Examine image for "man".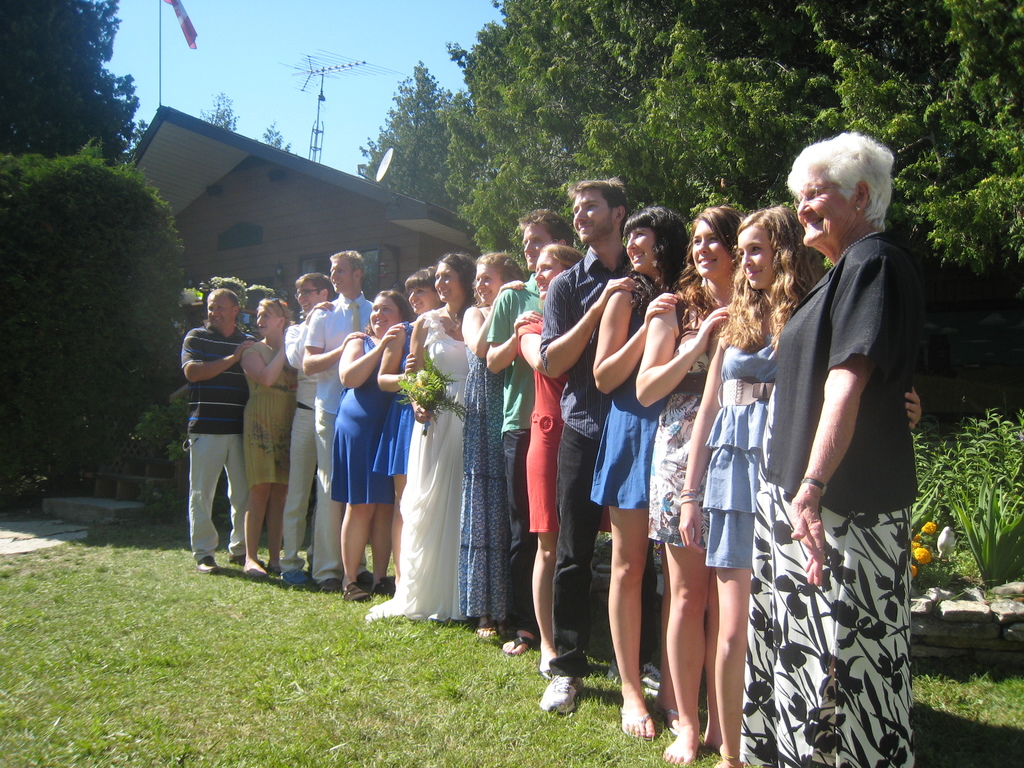
Examination result: box(180, 285, 263, 578).
